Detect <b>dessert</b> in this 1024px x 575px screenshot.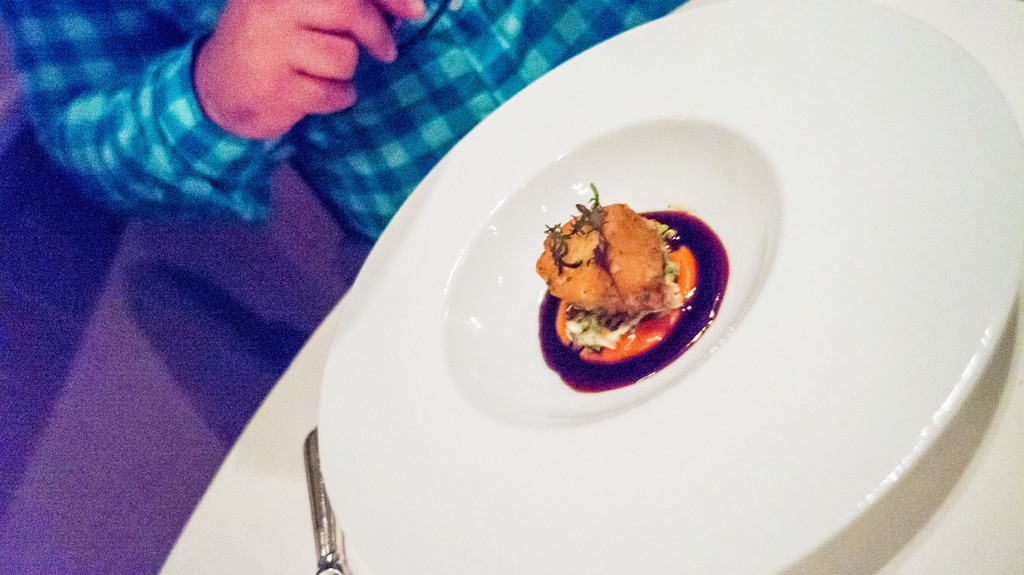
Detection: x1=540, y1=199, x2=700, y2=355.
